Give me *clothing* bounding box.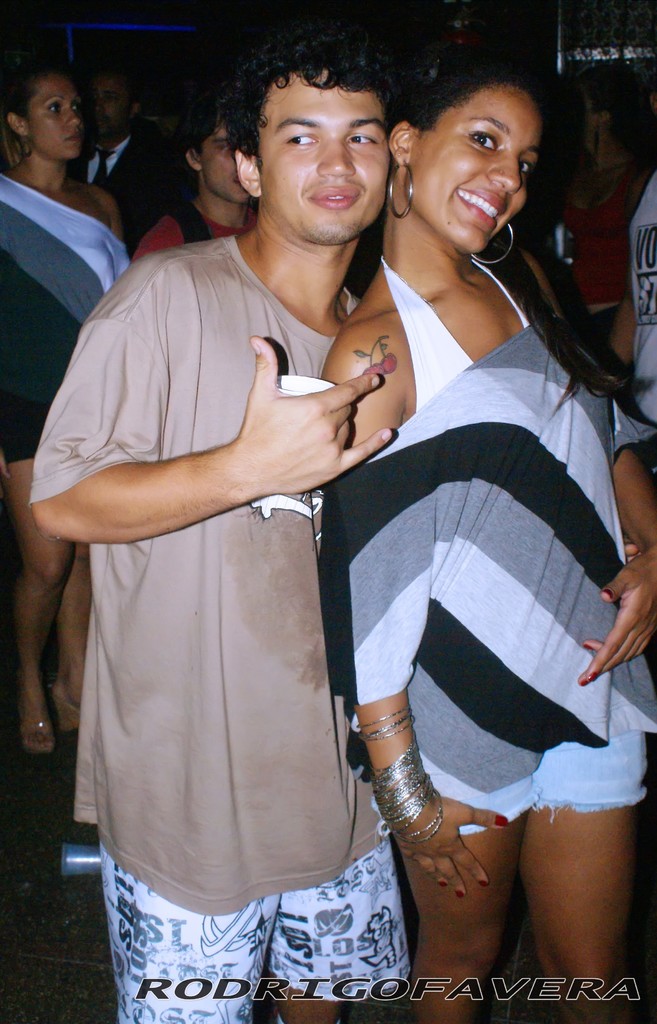
319/252/656/842.
